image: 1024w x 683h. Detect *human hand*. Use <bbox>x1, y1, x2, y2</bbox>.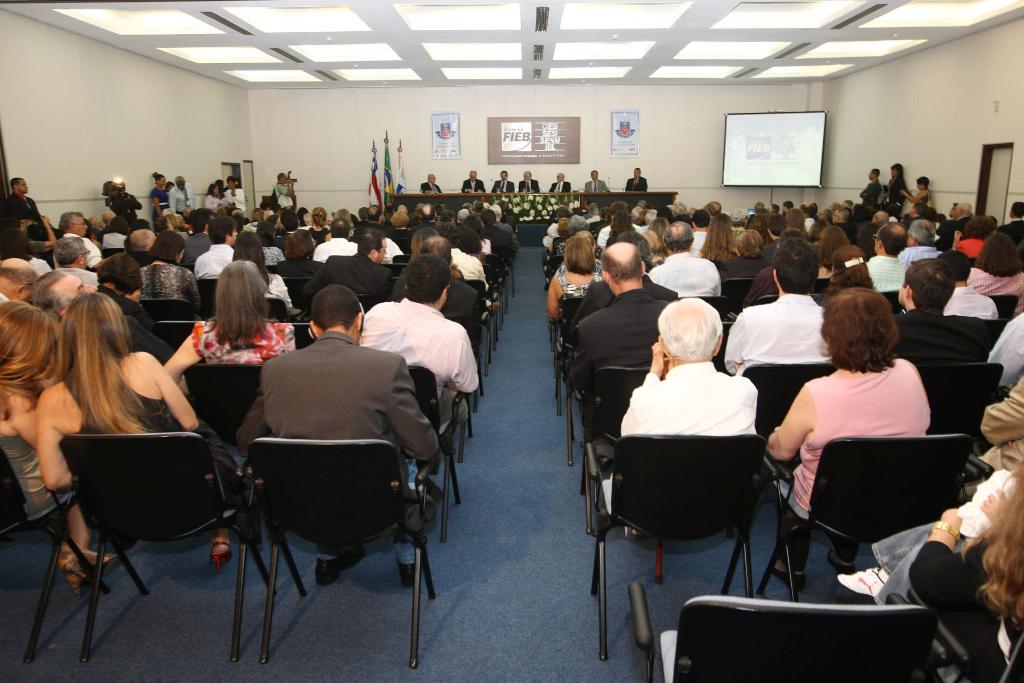
<bbox>476, 187, 483, 193</bbox>.
